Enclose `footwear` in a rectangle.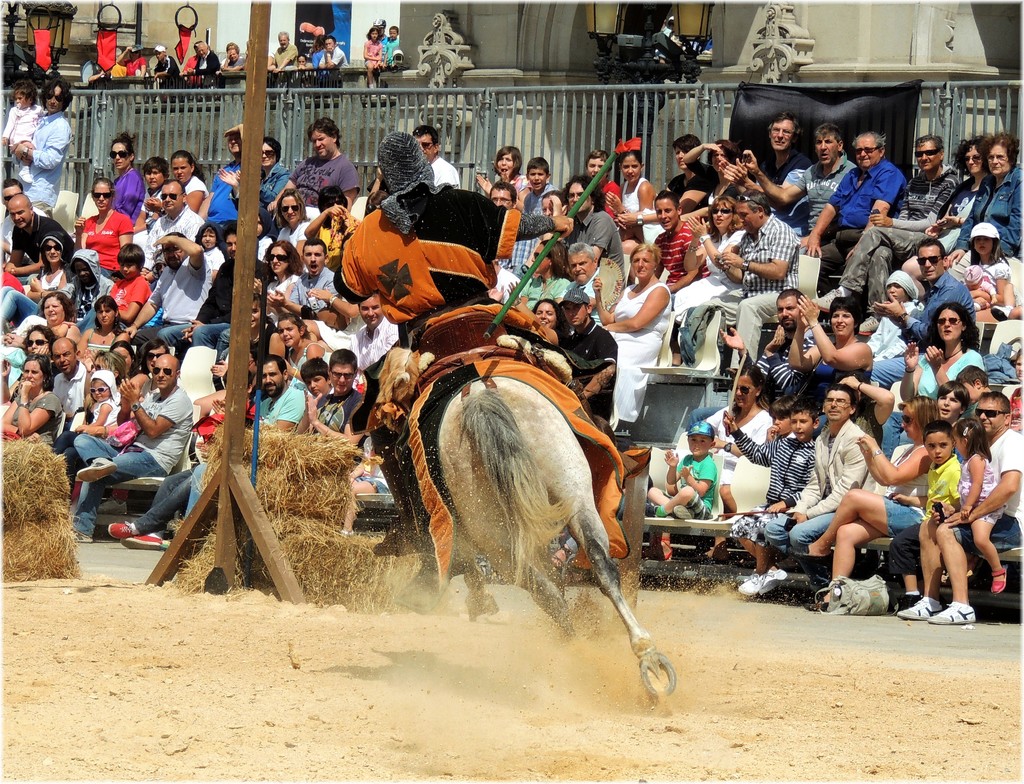
left=74, top=534, right=93, bottom=545.
